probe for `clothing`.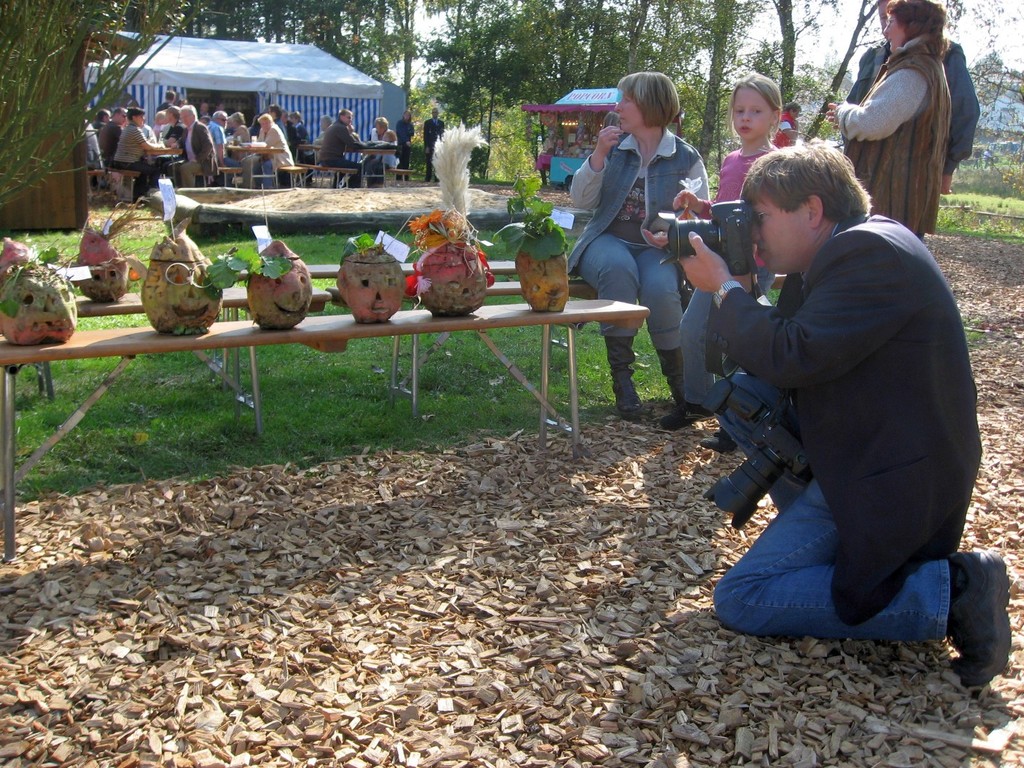
Probe result: 97, 121, 127, 166.
